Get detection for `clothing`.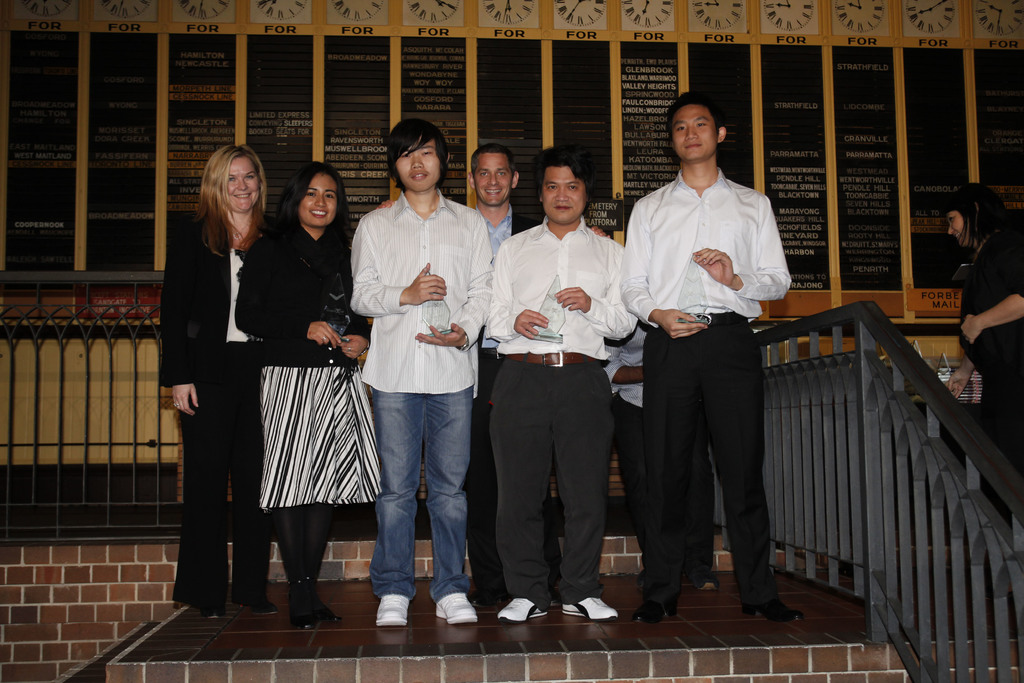
Detection: {"left": 441, "top": 192, "right": 529, "bottom": 253}.
